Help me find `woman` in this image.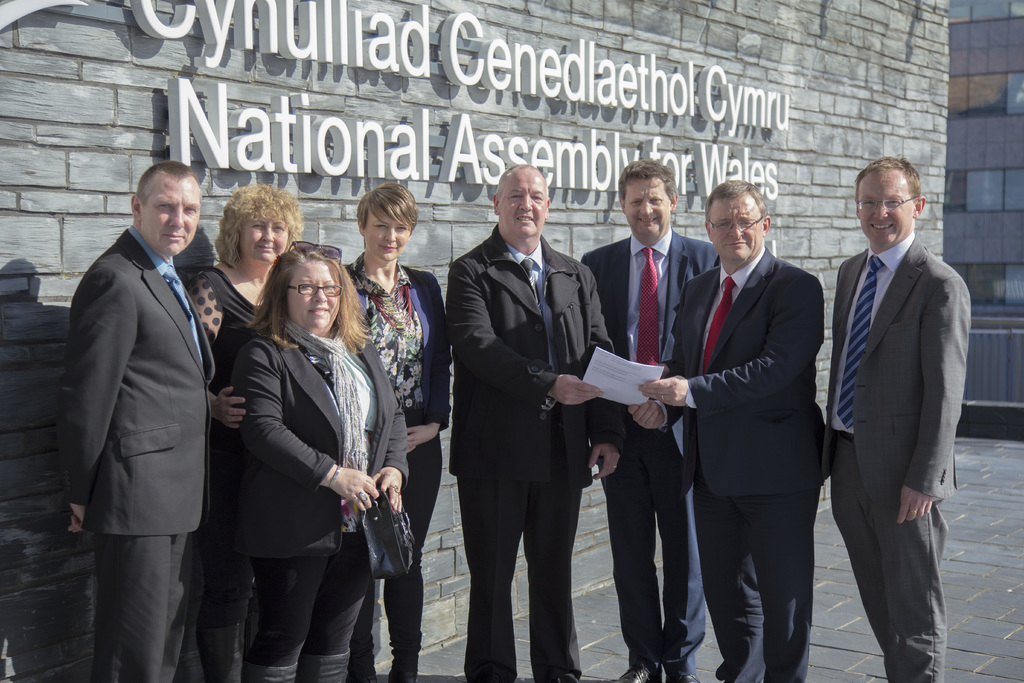
Found it: (x1=175, y1=180, x2=313, y2=682).
